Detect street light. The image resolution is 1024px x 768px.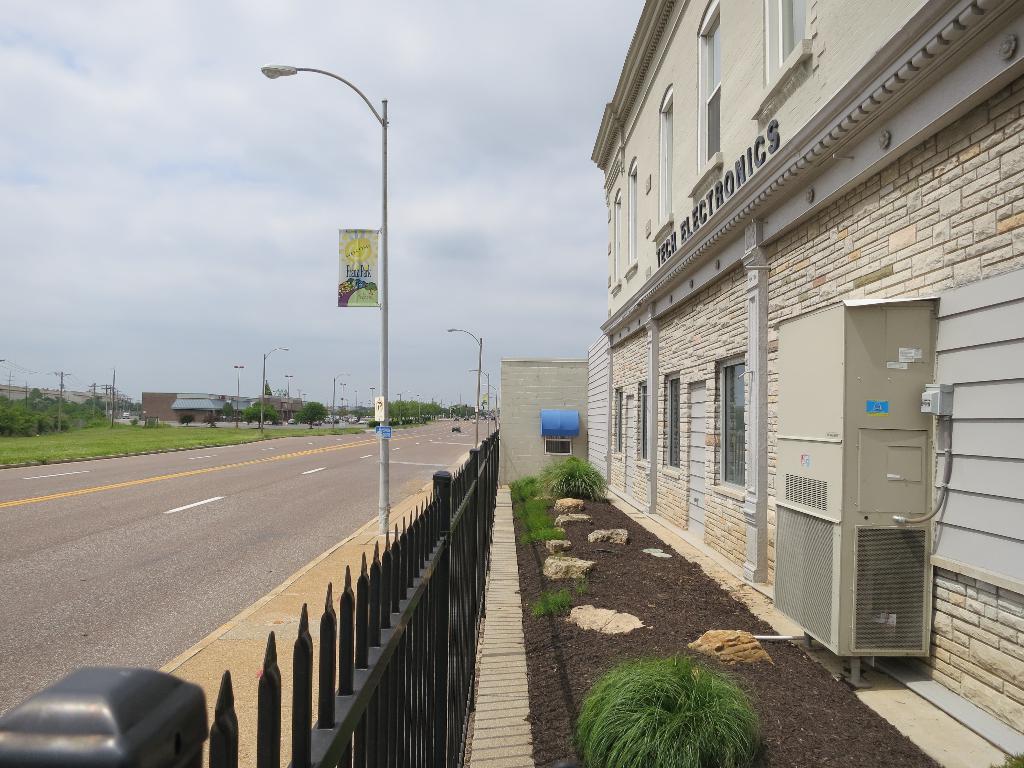
[338,382,344,417].
